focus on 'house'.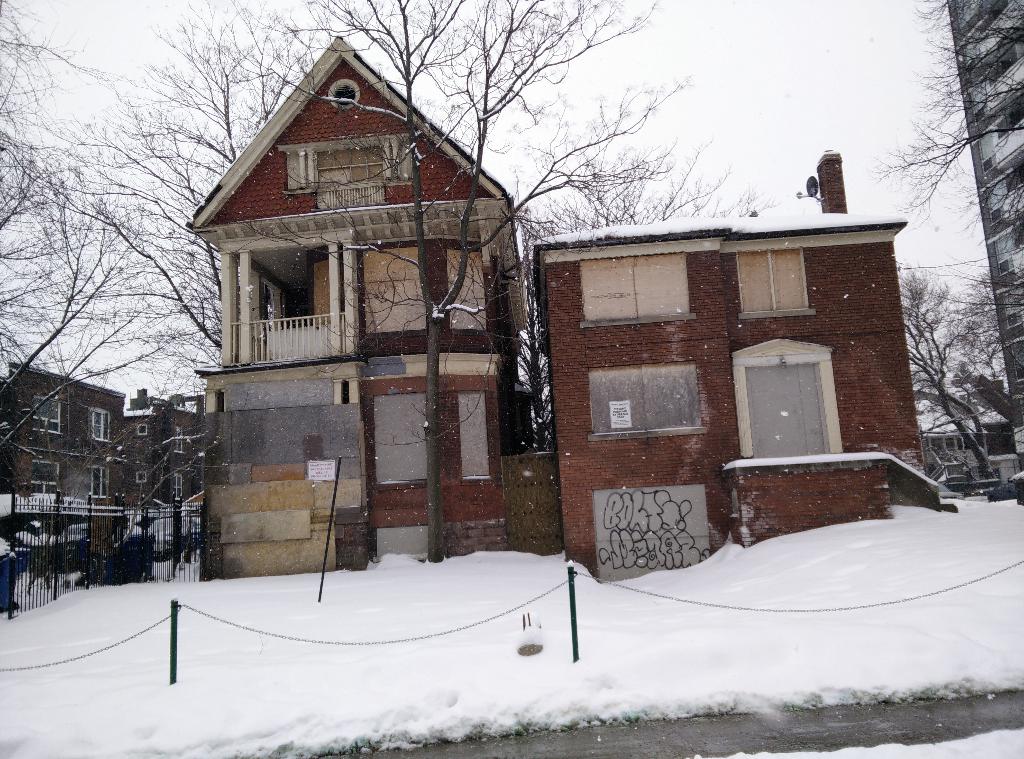
Focused at <region>188, 36, 939, 581</region>.
